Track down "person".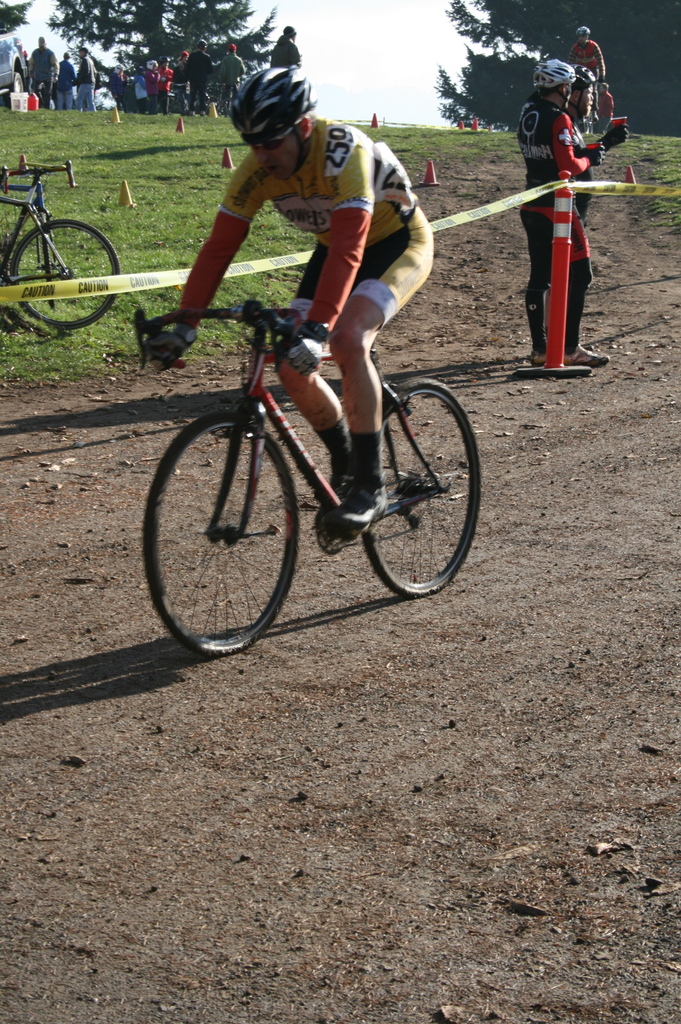
Tracked to l=515, t=65, r=613, b=360.
